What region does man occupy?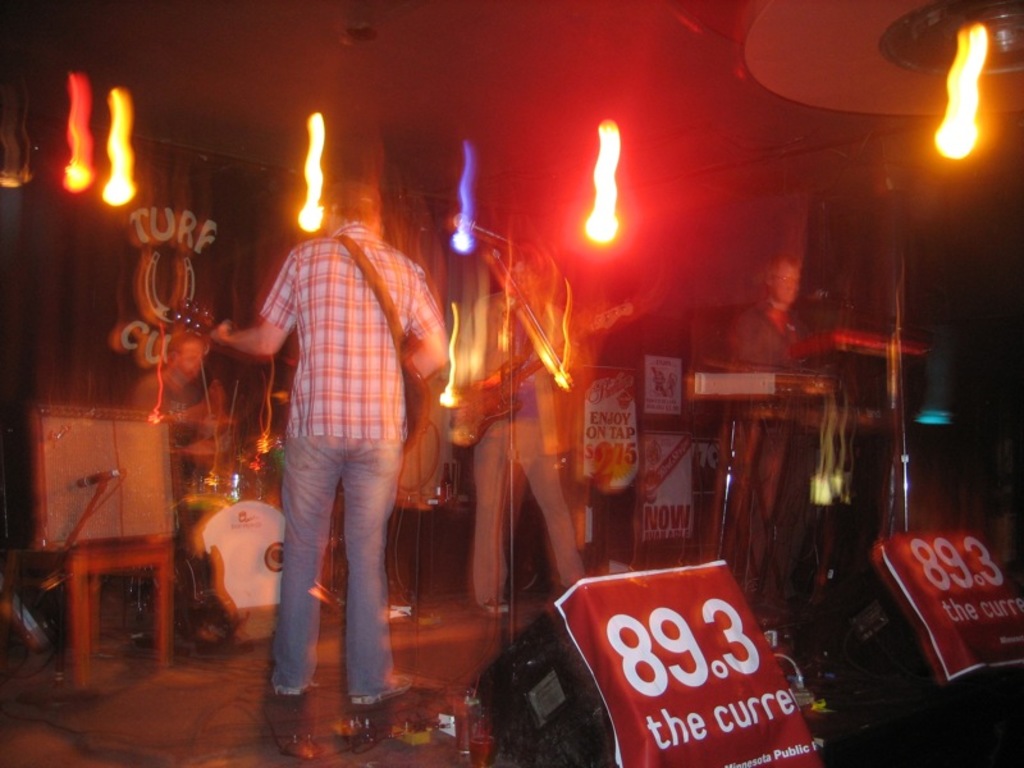
224,165,452,704.
